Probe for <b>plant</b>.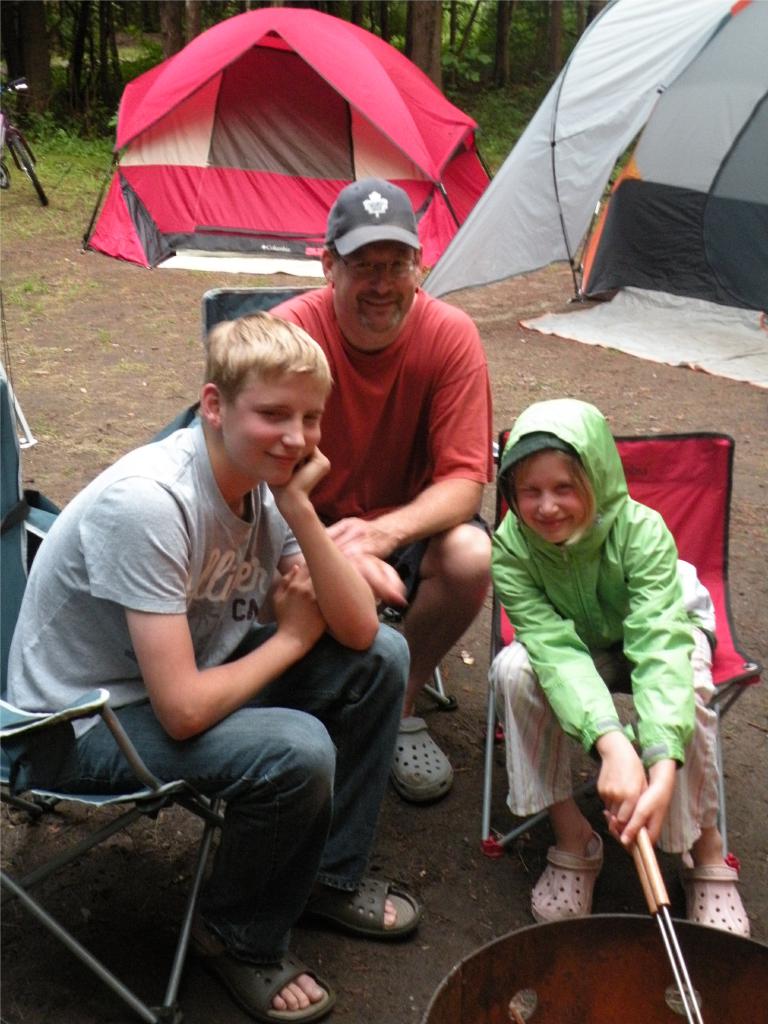
Probe result: pyautogui.locateOnScreen(189, 267, 207, 276).
